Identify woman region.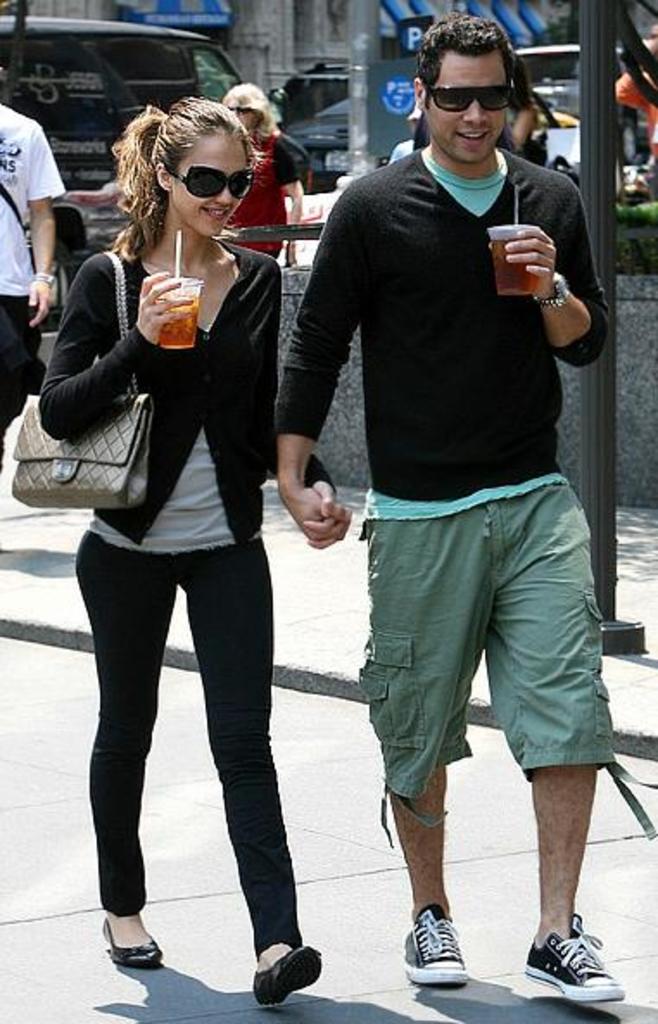
Region: 219 83 307 269.
